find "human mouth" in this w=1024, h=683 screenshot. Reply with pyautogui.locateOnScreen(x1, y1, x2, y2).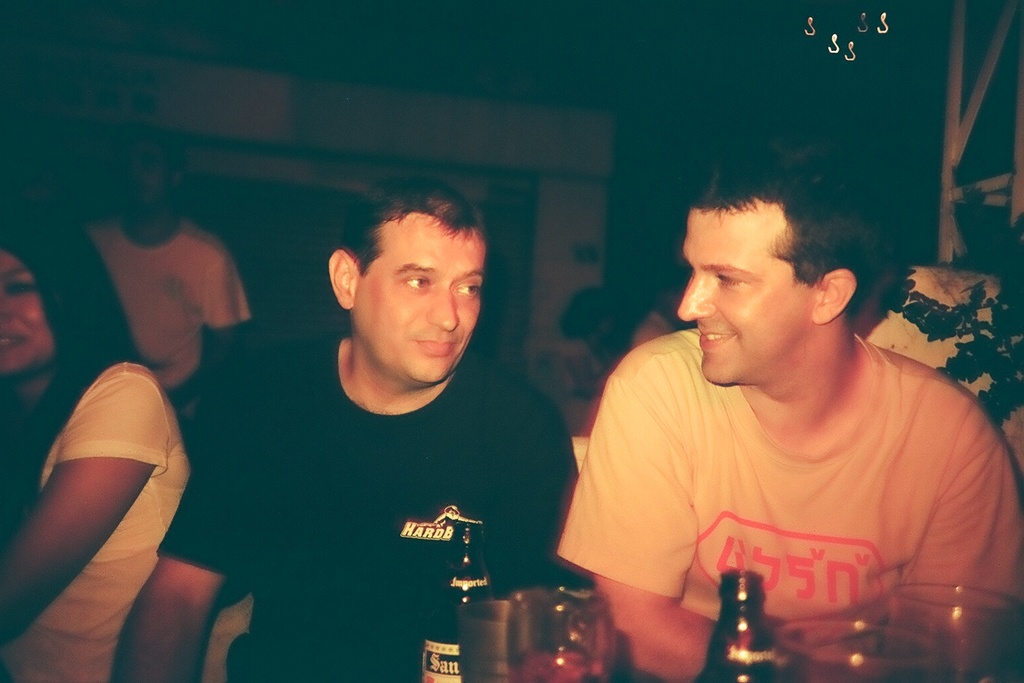
pyautogui.locateOnScreen(695, 325, 736, 356).
